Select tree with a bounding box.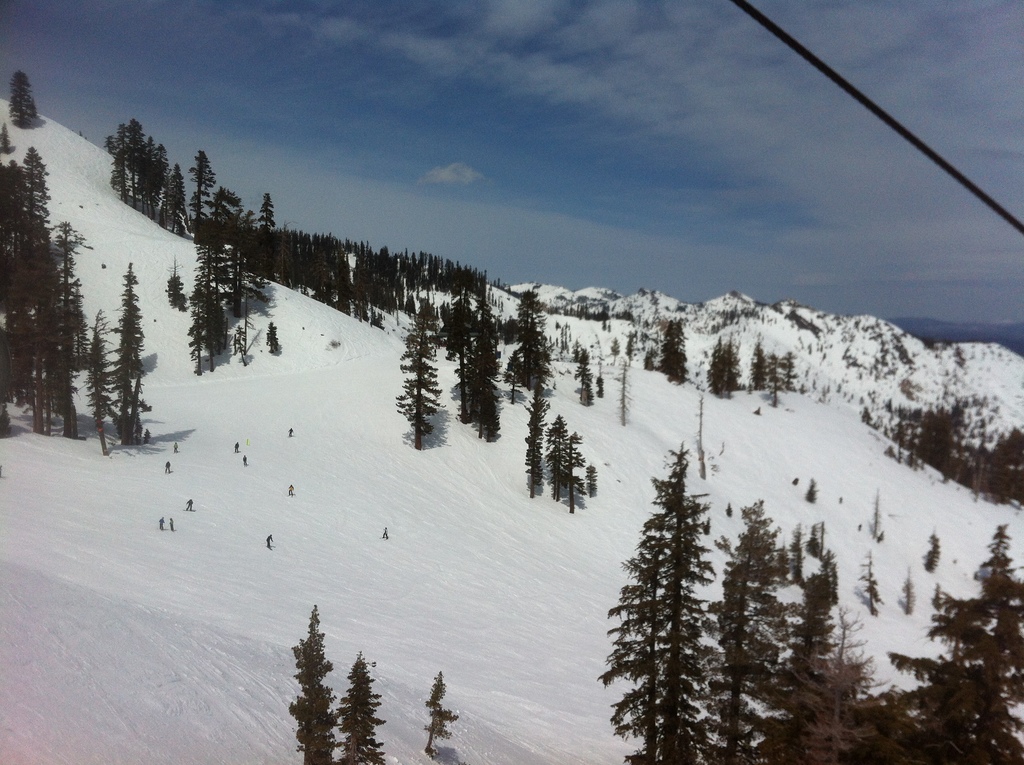
crop(606, 444, 714, 764).
